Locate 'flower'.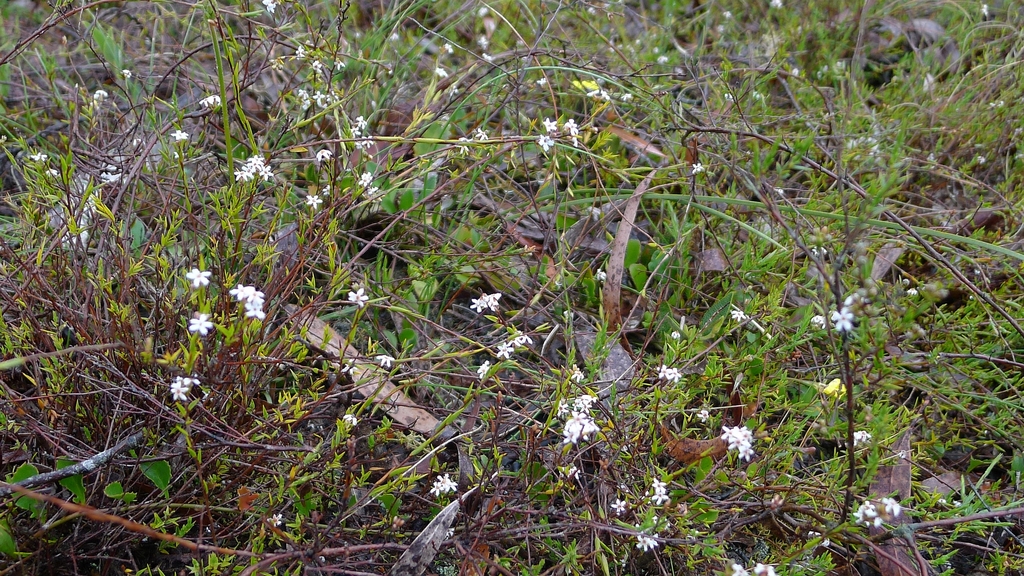
Bounding box: (330, 58, 341, 67).
